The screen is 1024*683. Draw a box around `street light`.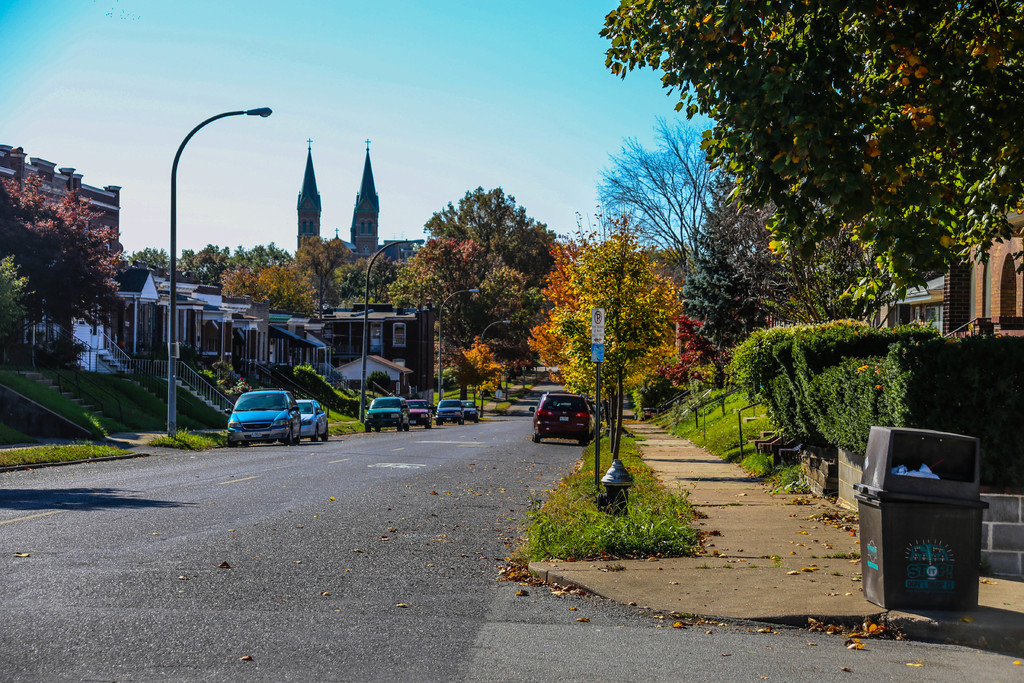
(left=158, top=89, right=271, bottom=387).
